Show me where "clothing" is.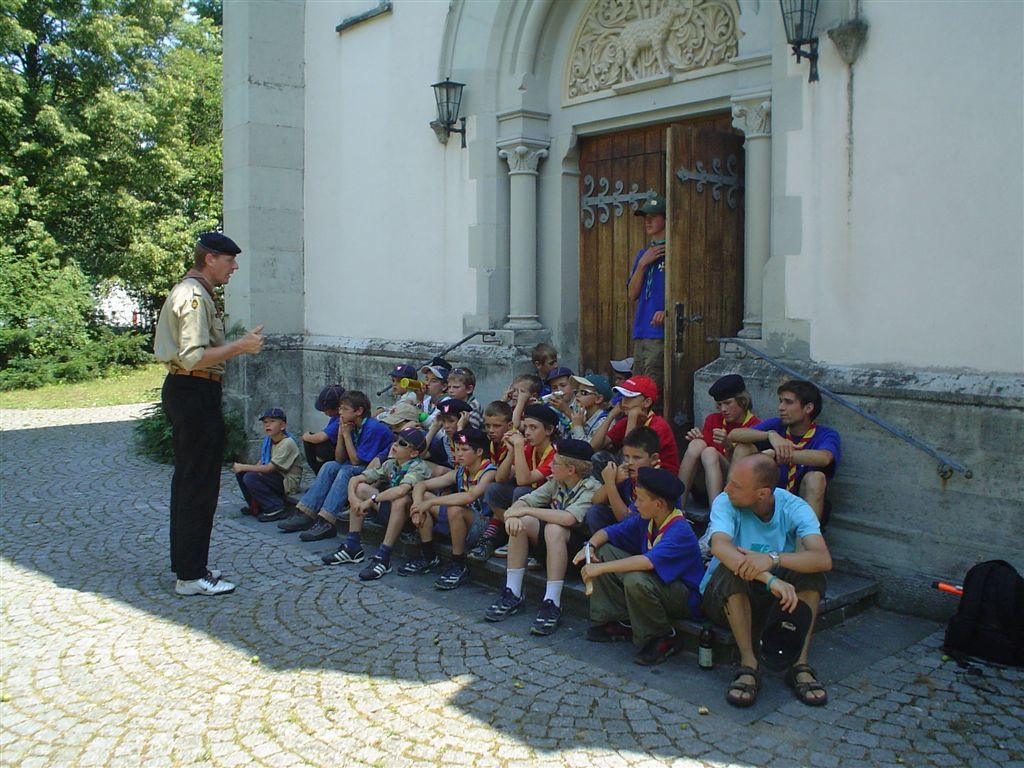
"clothing" is at [513,468,602,582].
